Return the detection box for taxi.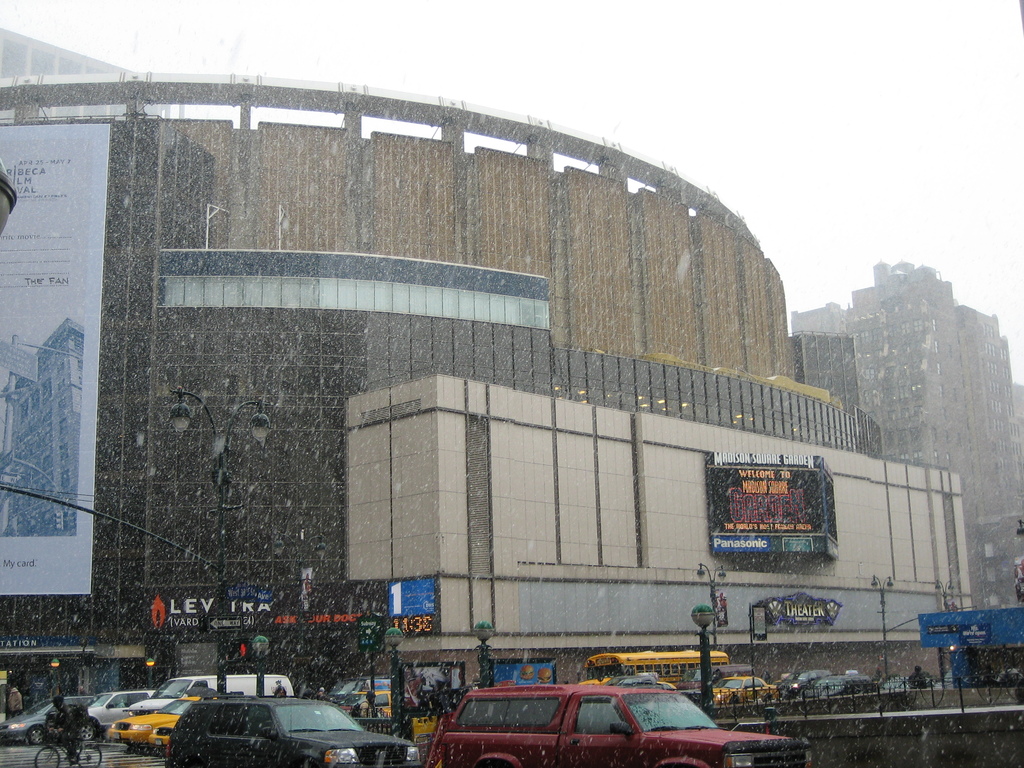
148/691/222/753.
